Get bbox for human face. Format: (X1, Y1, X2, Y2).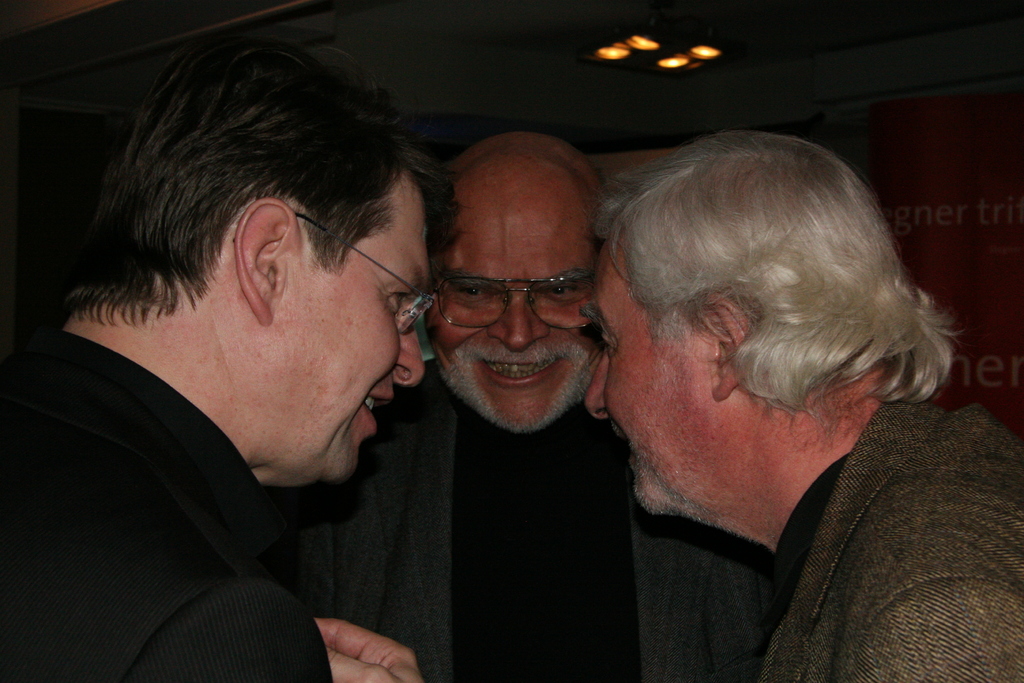
(304, 172, 426, 481).
